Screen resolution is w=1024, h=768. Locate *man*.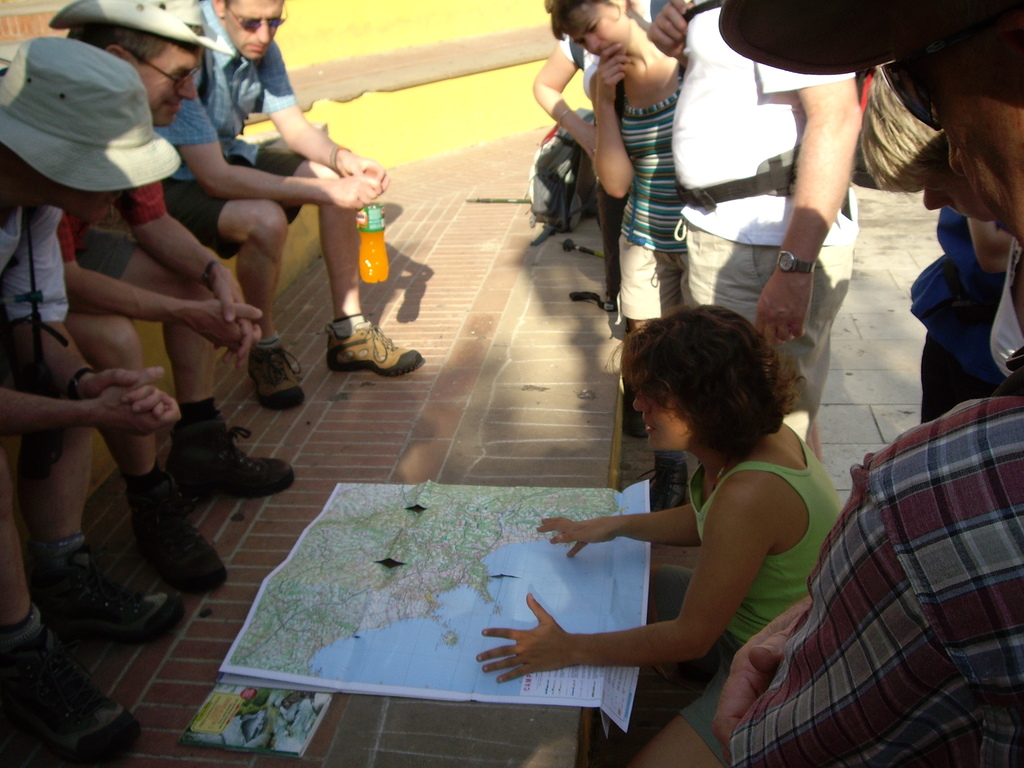
pyautogui.locateOnScreen(158, 0, 424, 410).
